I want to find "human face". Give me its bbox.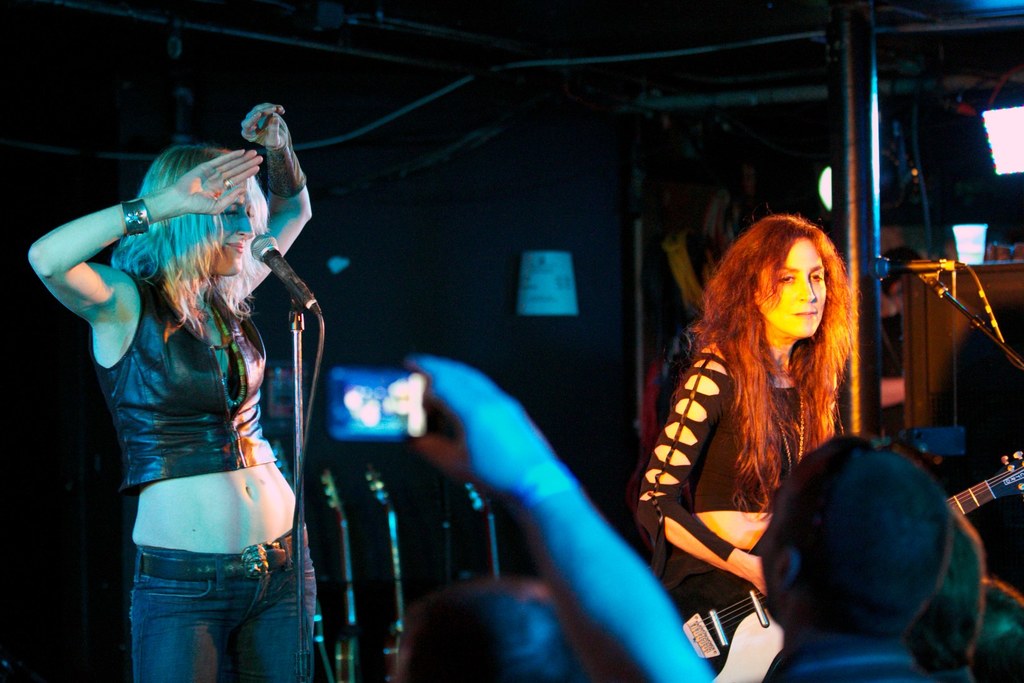
x1=756 y1=232 x2=831 y2=341.
